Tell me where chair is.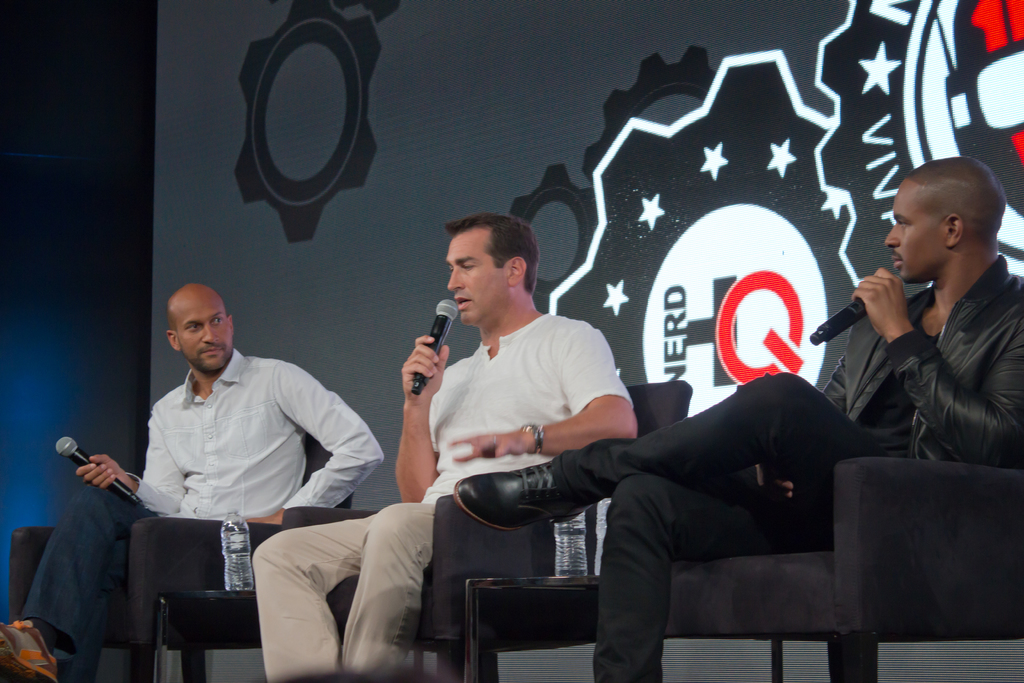
chair is at {"left": 668, "top": 450, "right": 1023, "bottom": 682}.
